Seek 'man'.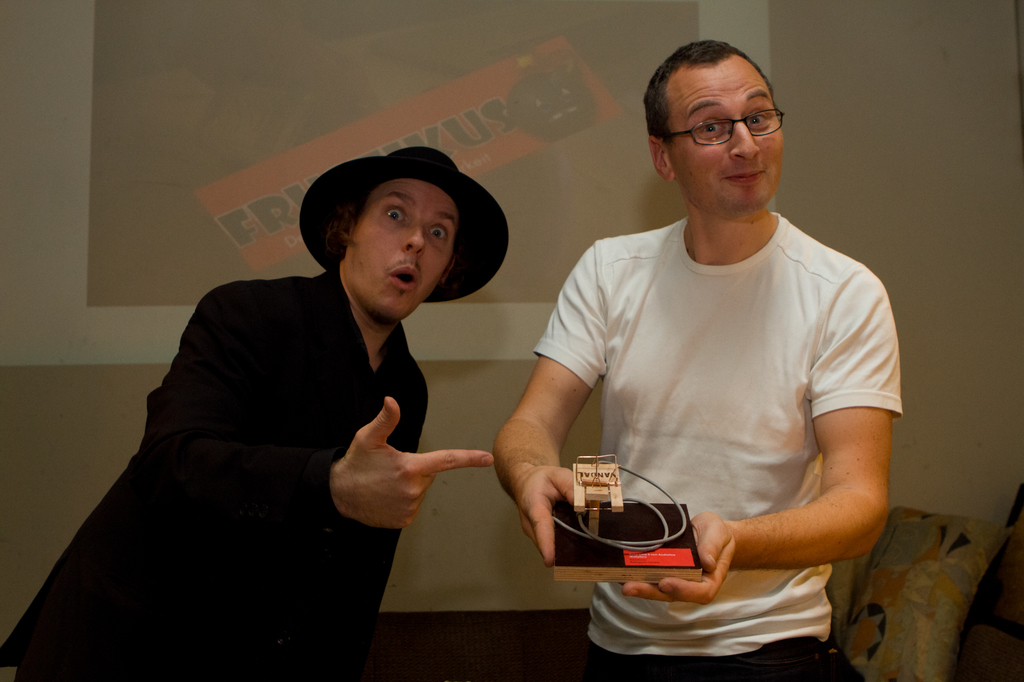
0, 144, 497, 681.
